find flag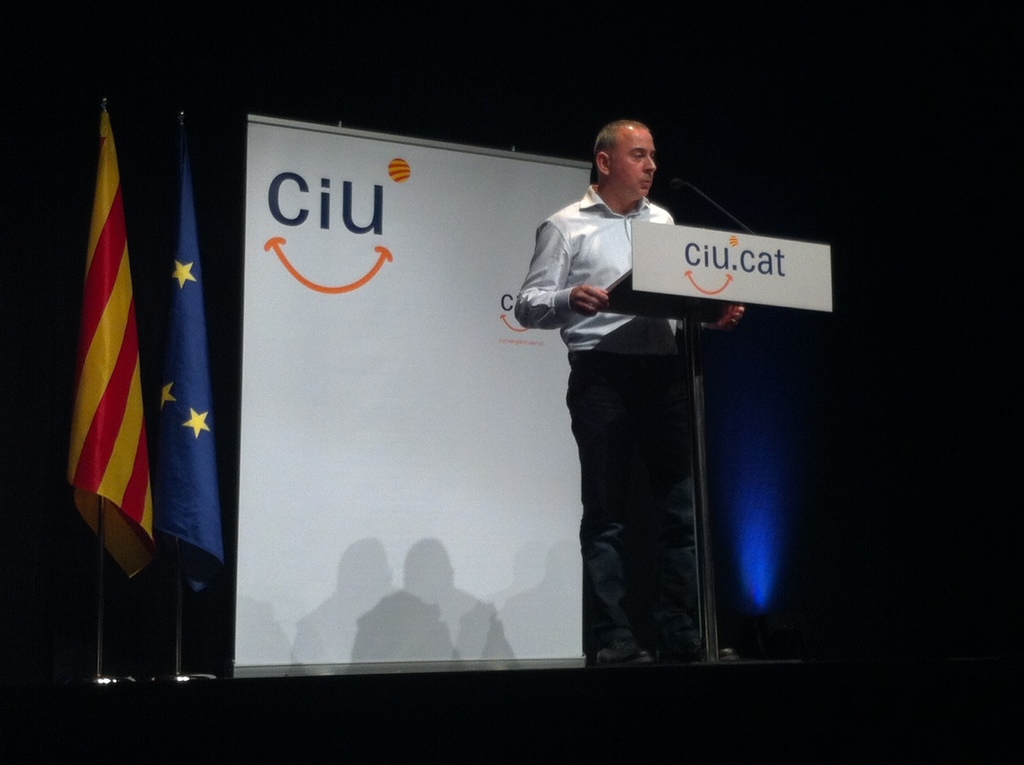
<region>134, 98, 224, 592</region>
